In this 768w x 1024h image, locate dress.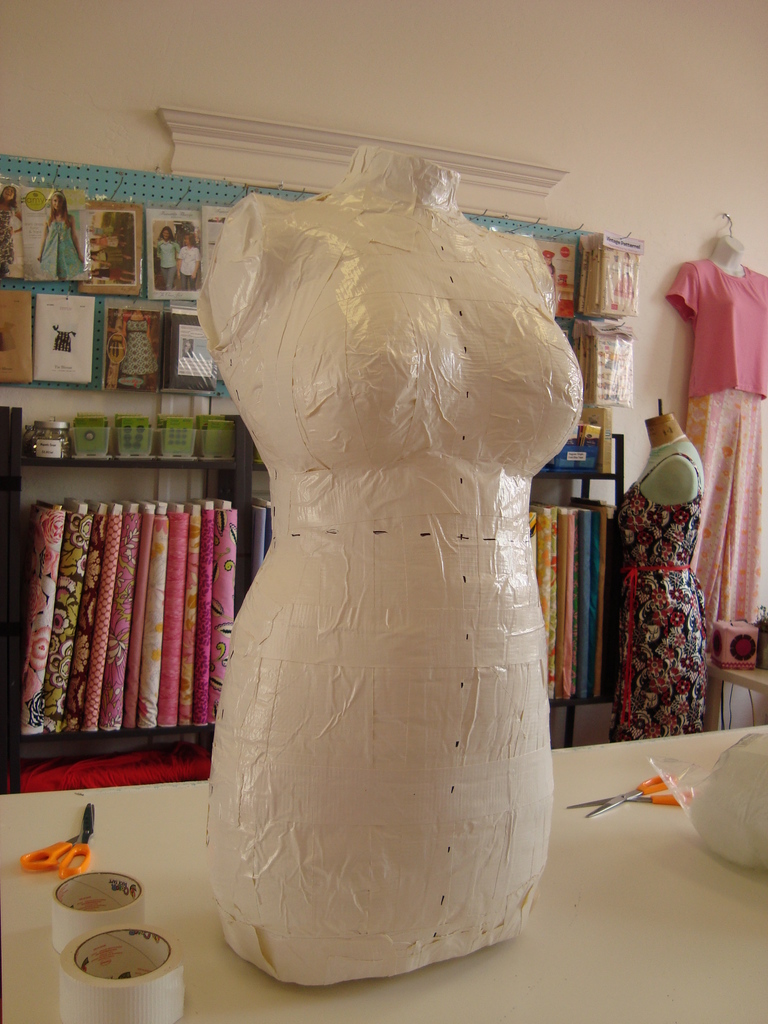
Bounding box: bbox=[609, 454, 707, 739].
